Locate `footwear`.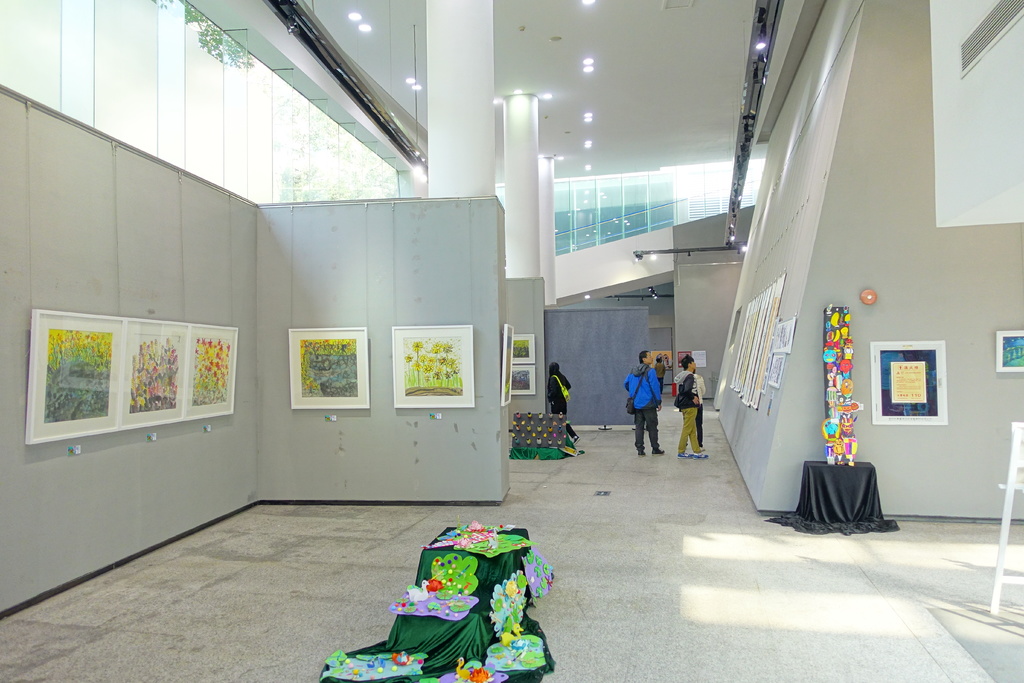
Bounding box: region(635, 447, 646, 461).
